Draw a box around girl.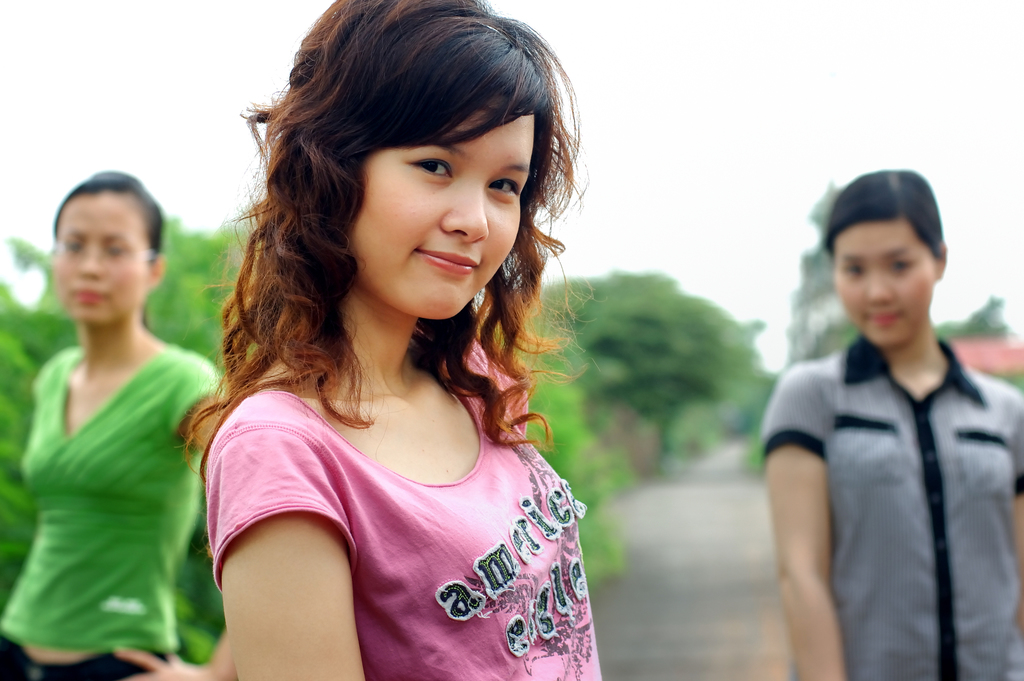
left=184, top=0, right=609, bottom=680.
